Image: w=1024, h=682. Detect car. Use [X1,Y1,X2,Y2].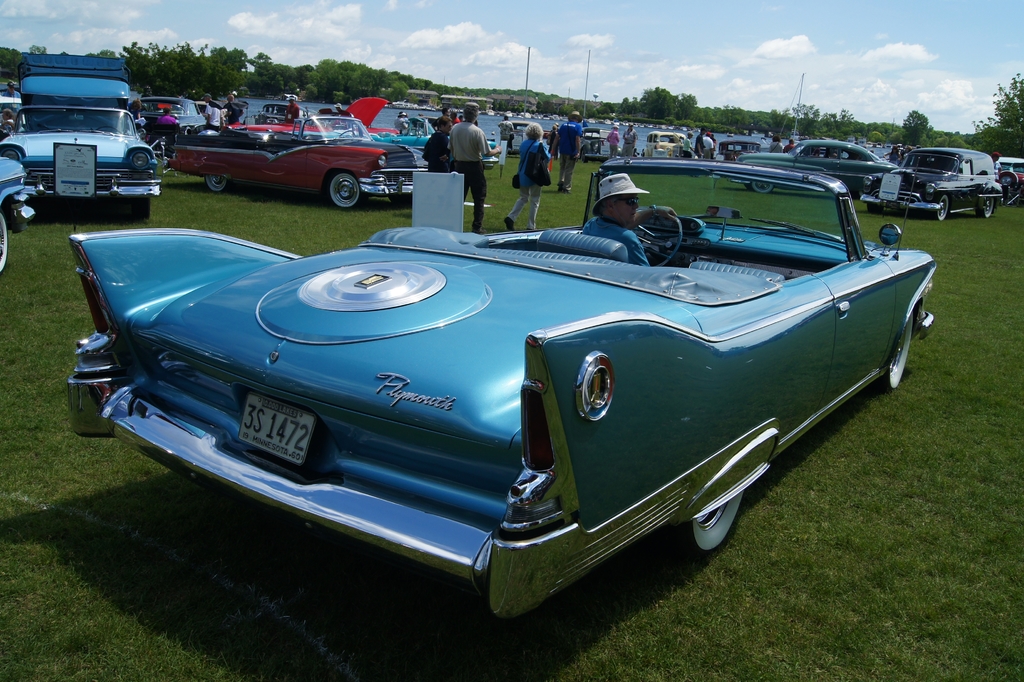
[64,156,938,620].
